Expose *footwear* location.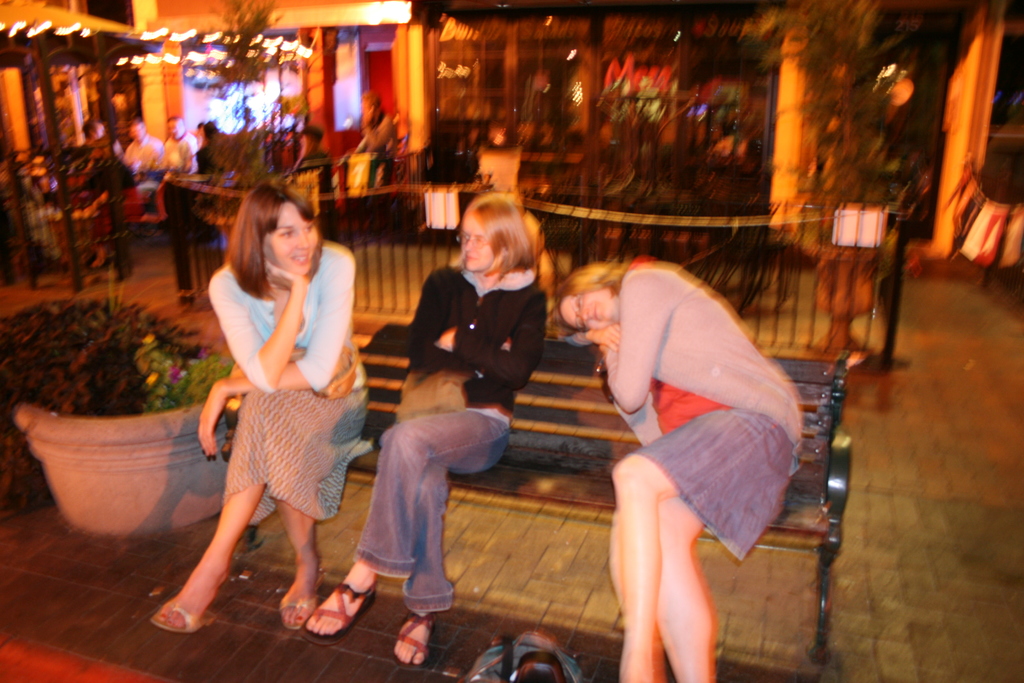
Exposed at (x1=275, y1=567, x2=323, y2=636).
